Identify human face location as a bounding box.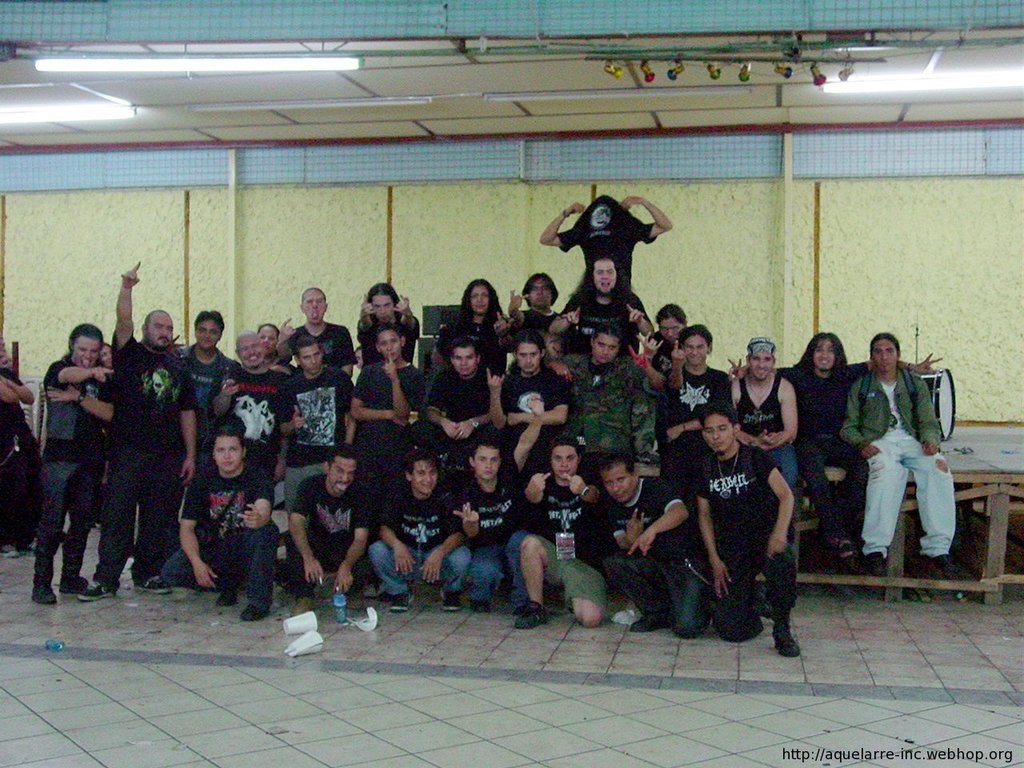
377 326 405 358.
